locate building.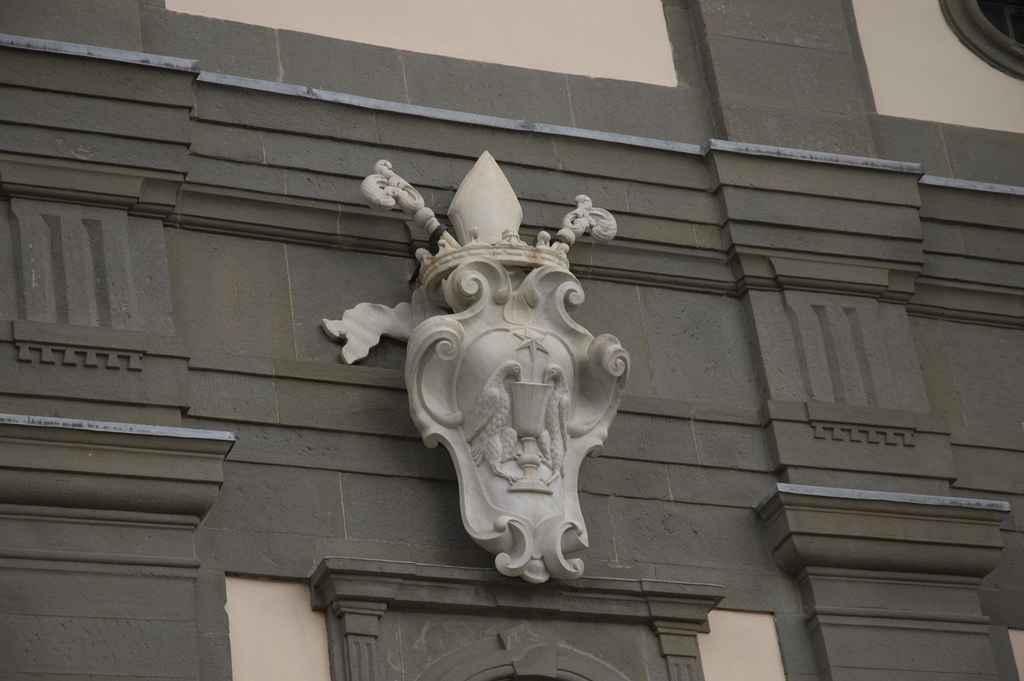
Bounding box: (0,0,1023,680).
